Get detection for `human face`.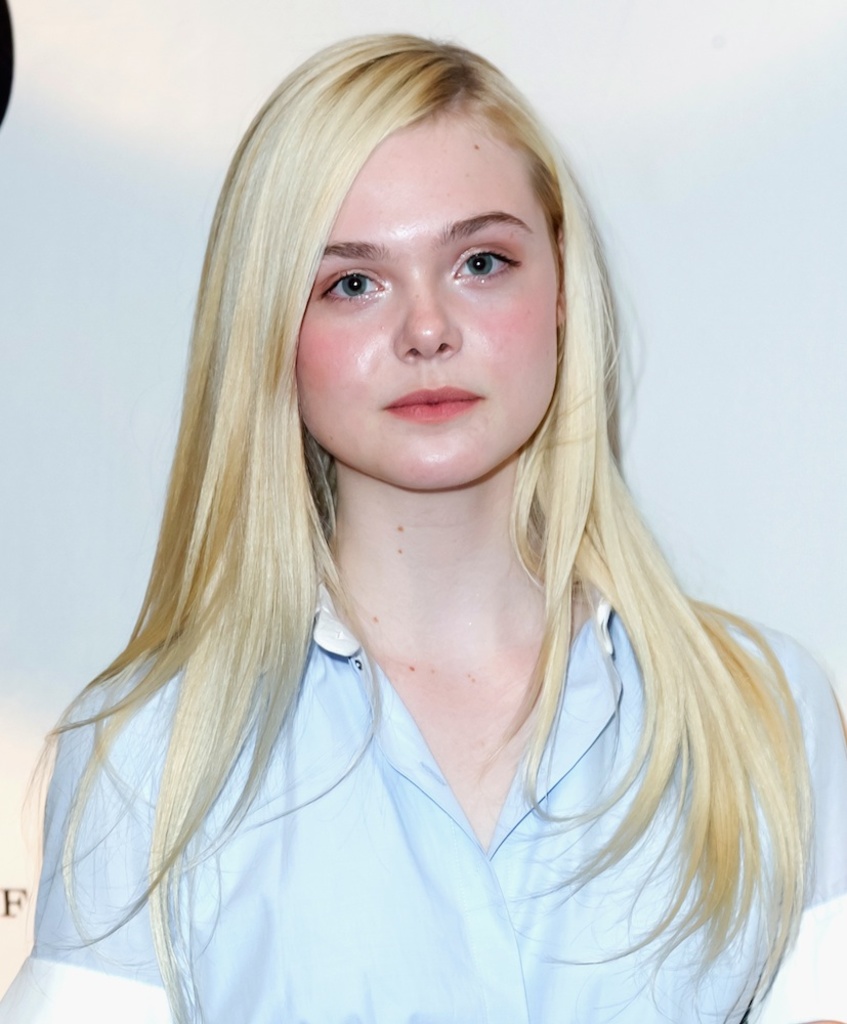
Detection: 296, 122, 562, 493.
